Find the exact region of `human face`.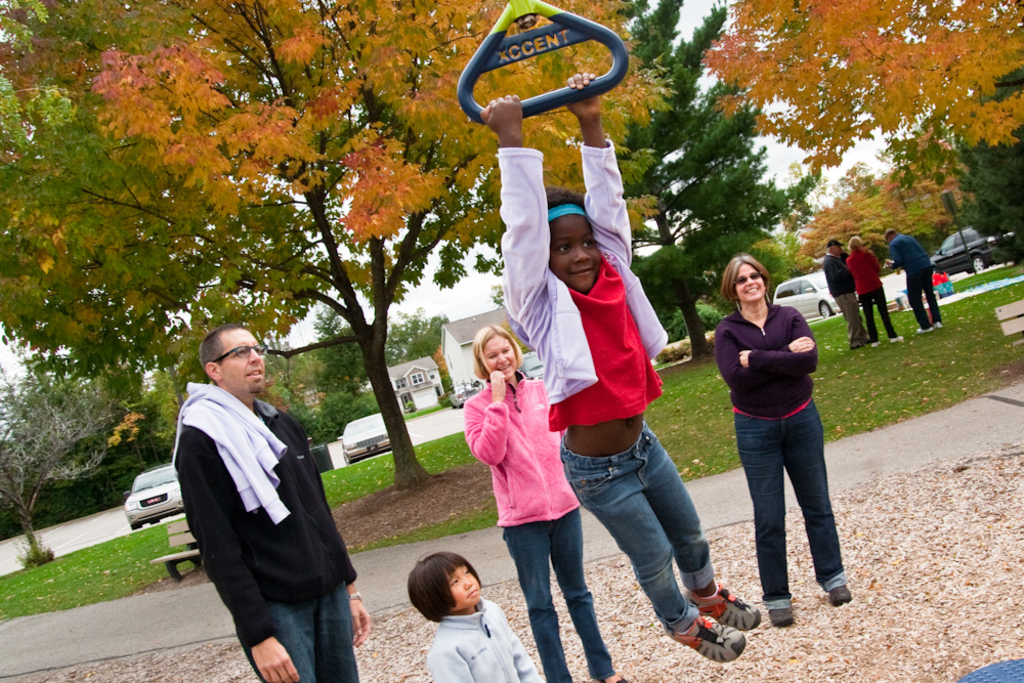
Exact region: BBox(739, 265, 766, 301).
